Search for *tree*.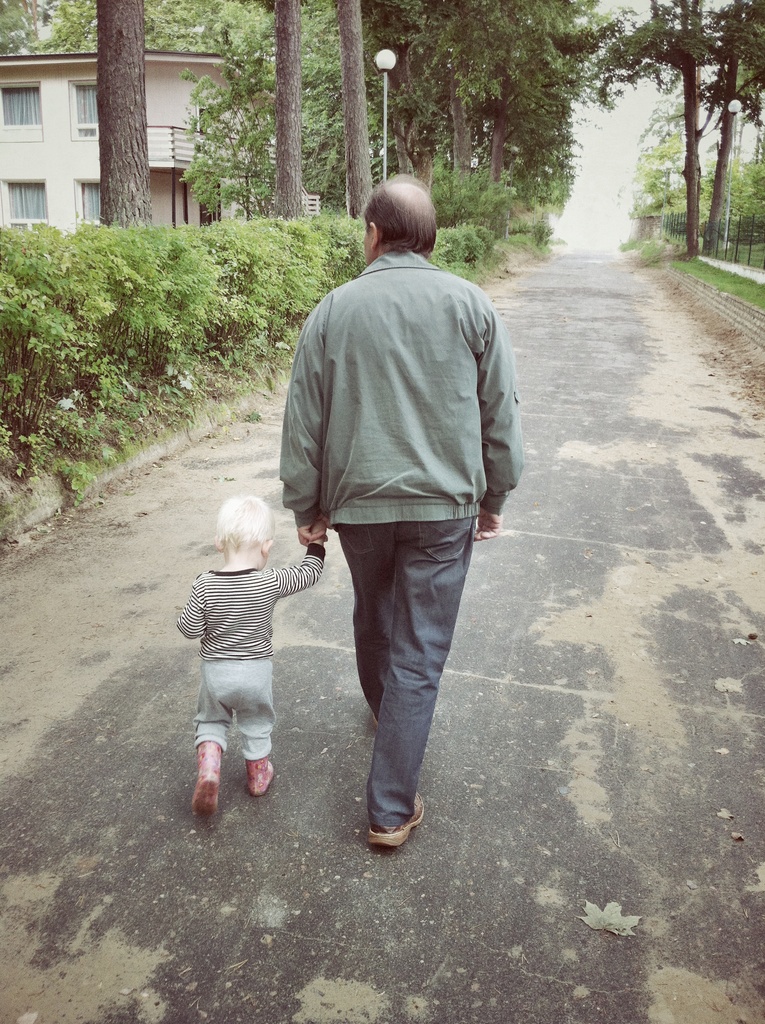
Found at detection(504, 1, 618, 233).
